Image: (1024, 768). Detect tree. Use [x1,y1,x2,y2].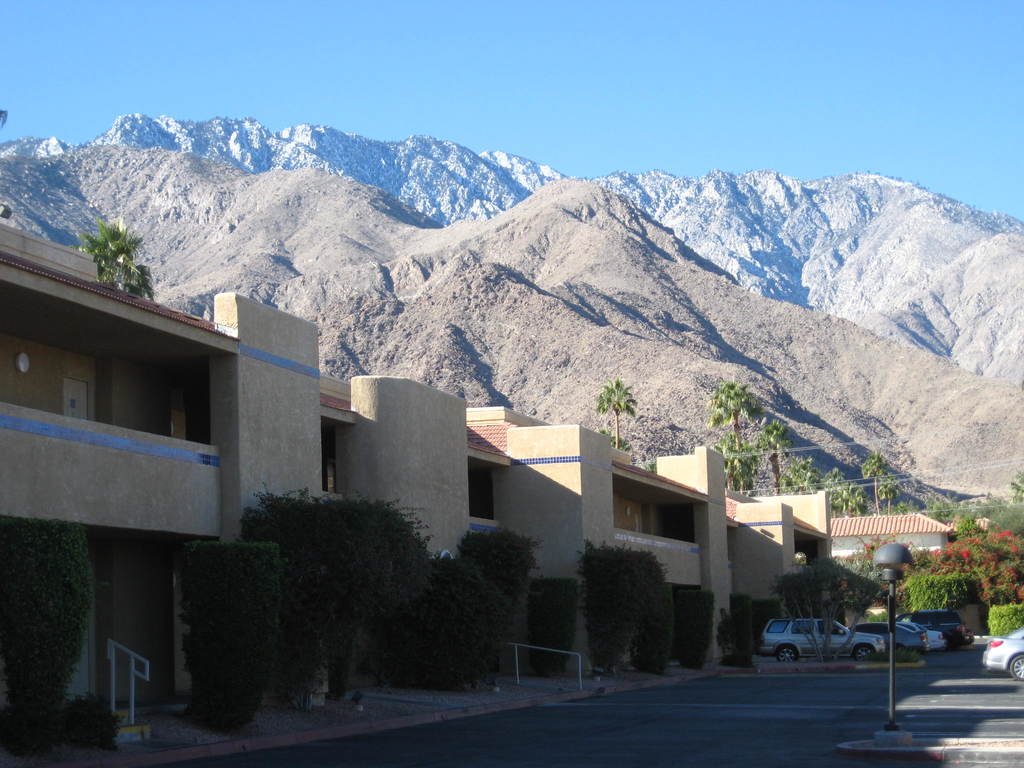
[599,428,632,452].
